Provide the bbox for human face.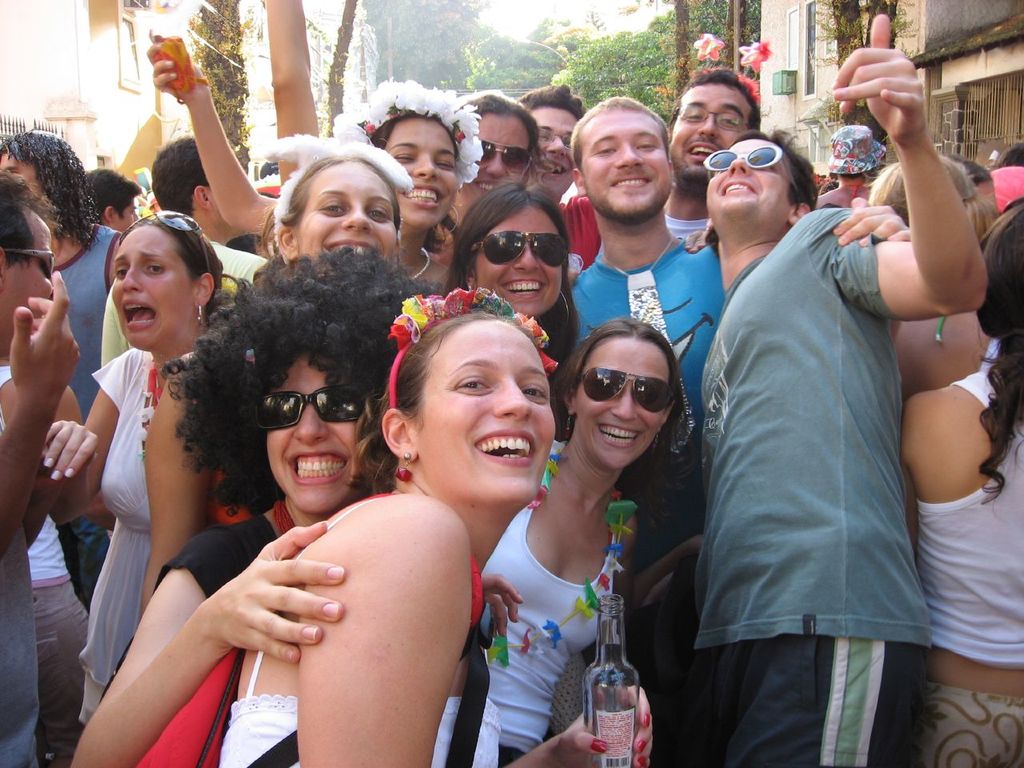
box(701, 137, 793, 233).
